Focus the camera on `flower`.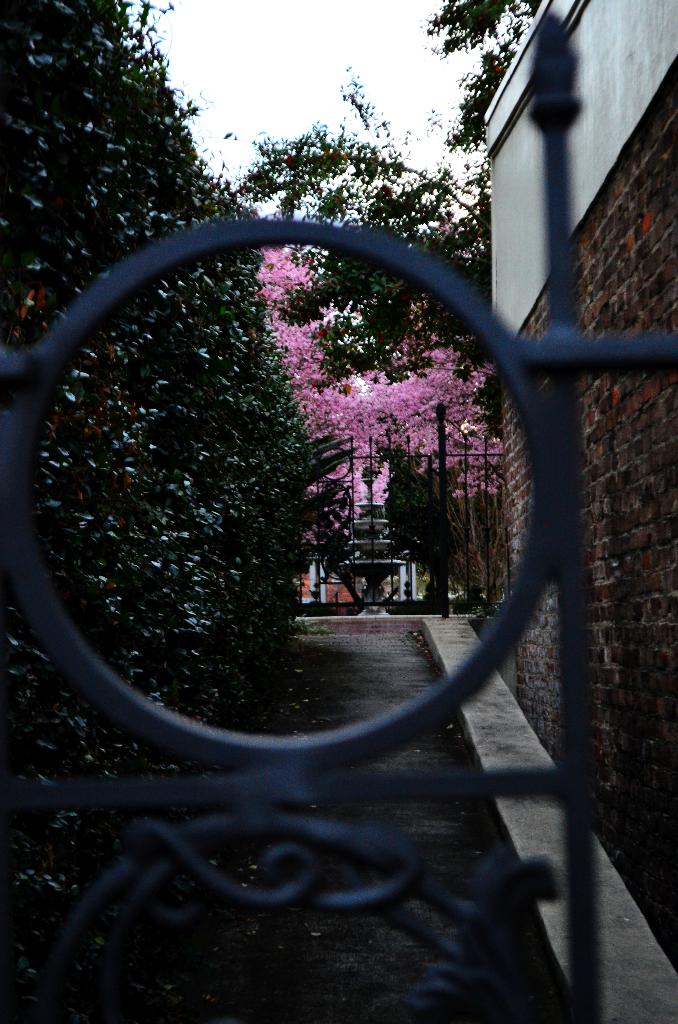
Focus region: <box>424,344,447,370</box>.
